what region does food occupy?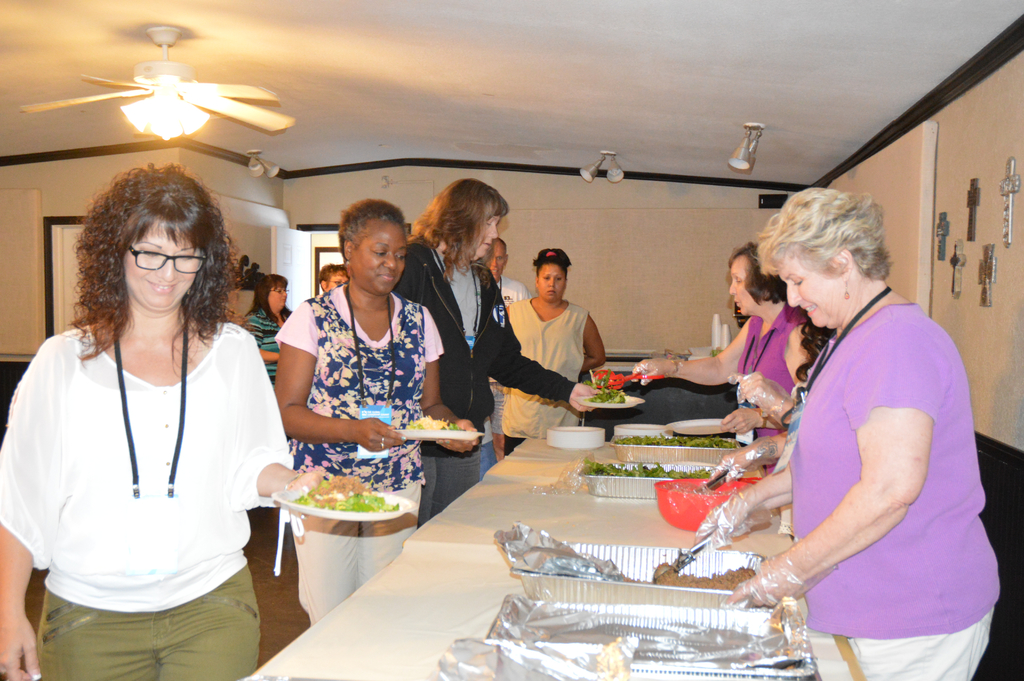
Rect(579, 455, 719, 474).
